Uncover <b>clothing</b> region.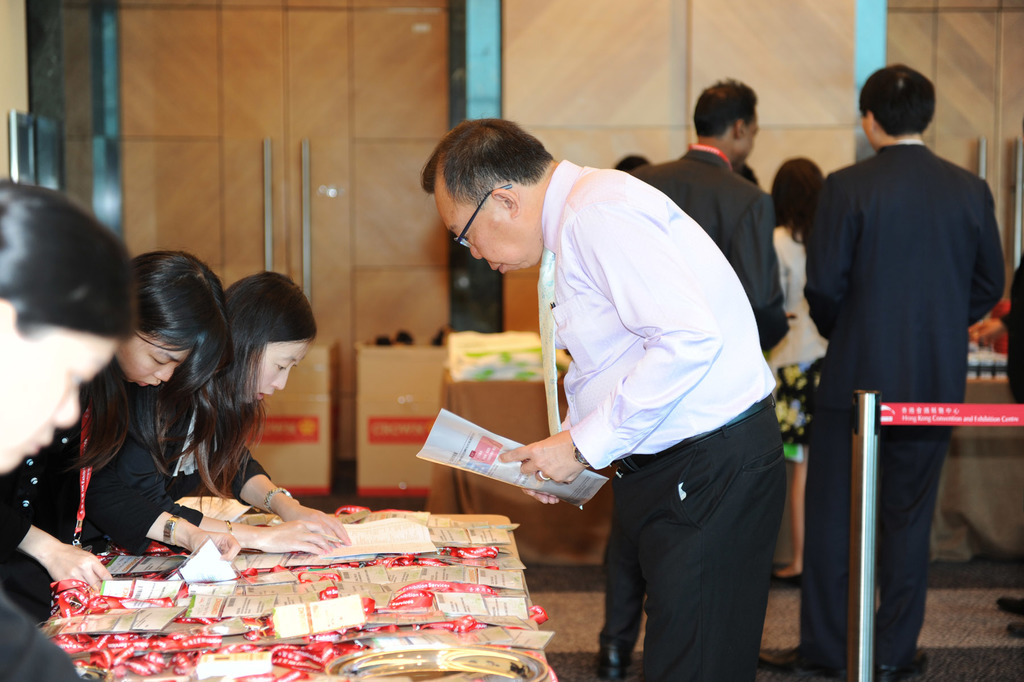
Uncovered: l=0, t=395, r=164, b=623.
